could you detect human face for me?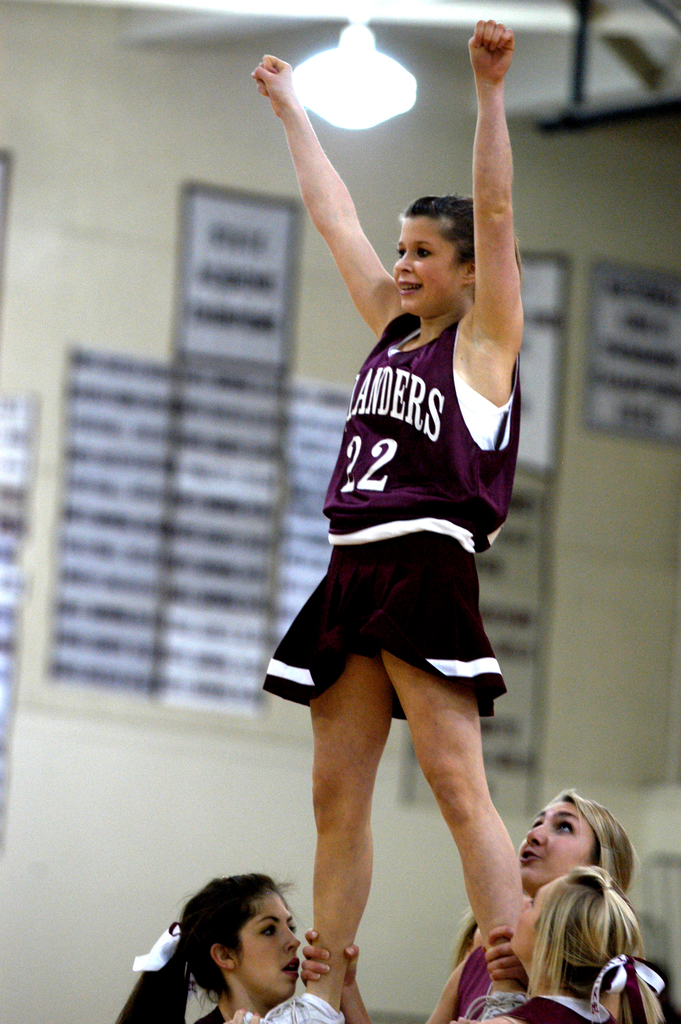
Detection result: (393,217,457,318).
